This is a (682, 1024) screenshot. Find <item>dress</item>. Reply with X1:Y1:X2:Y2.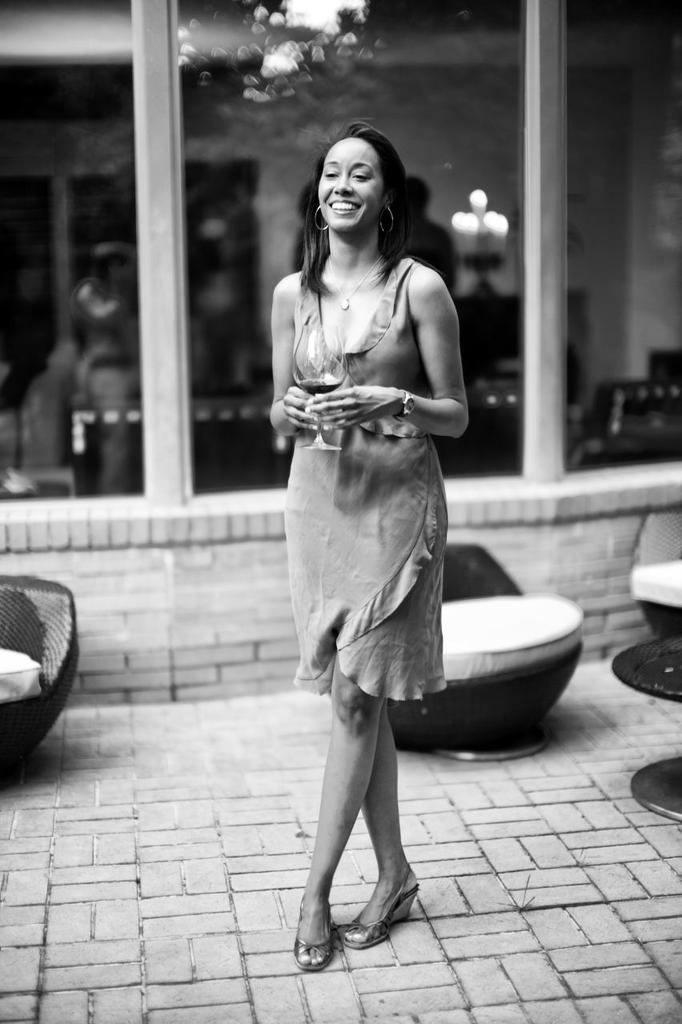
279:258:448:698.
